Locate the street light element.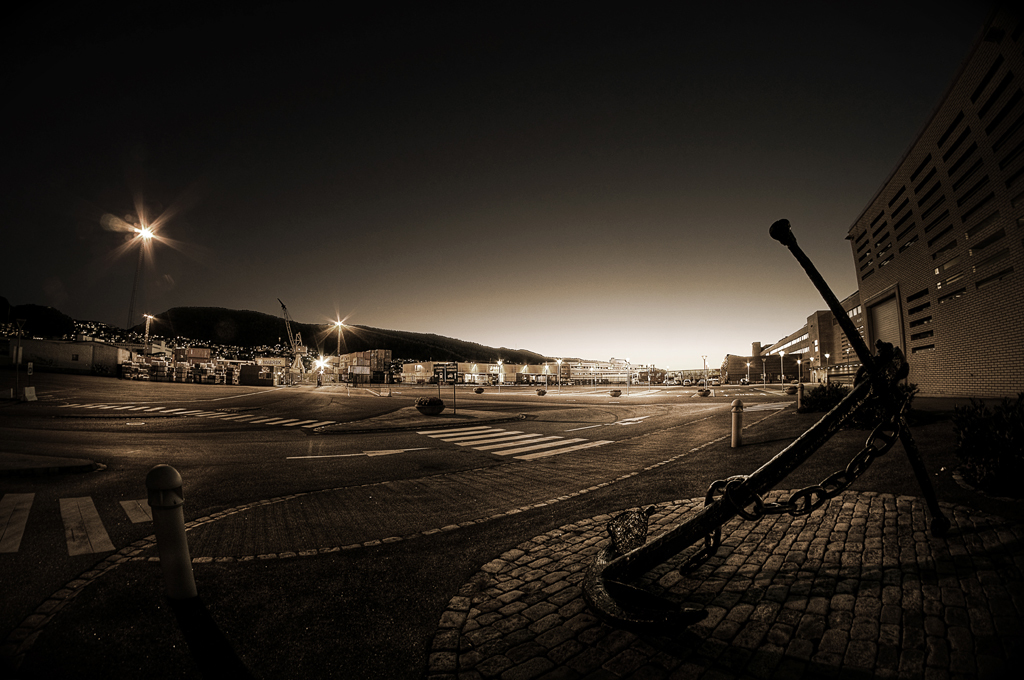
Element bbox: locate(744, 359, 752, 381).
